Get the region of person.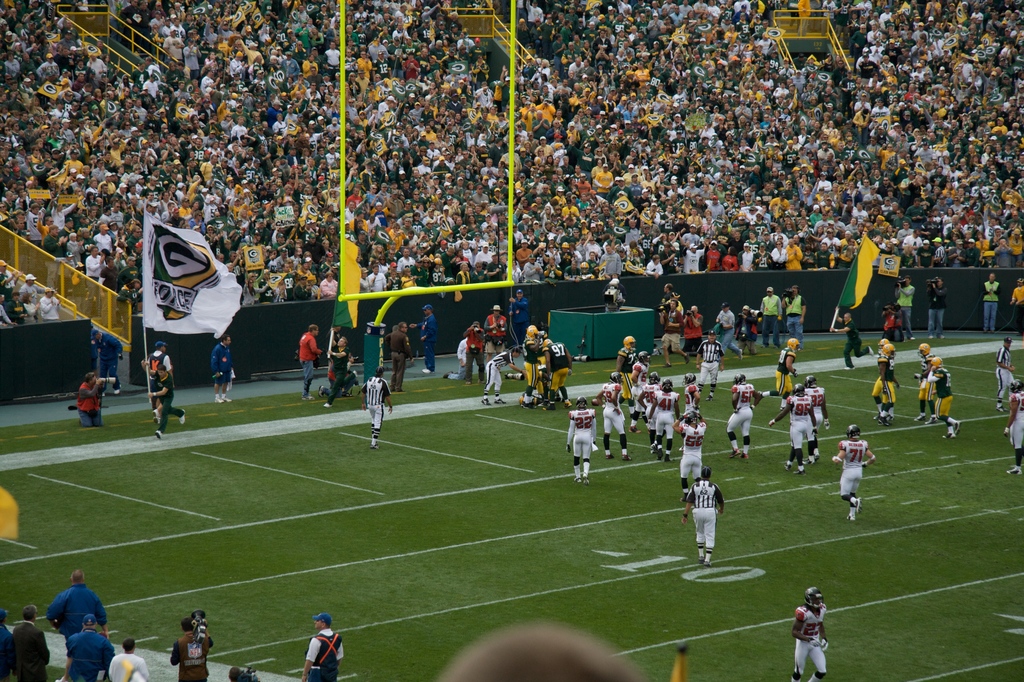
400/245/413/269.
